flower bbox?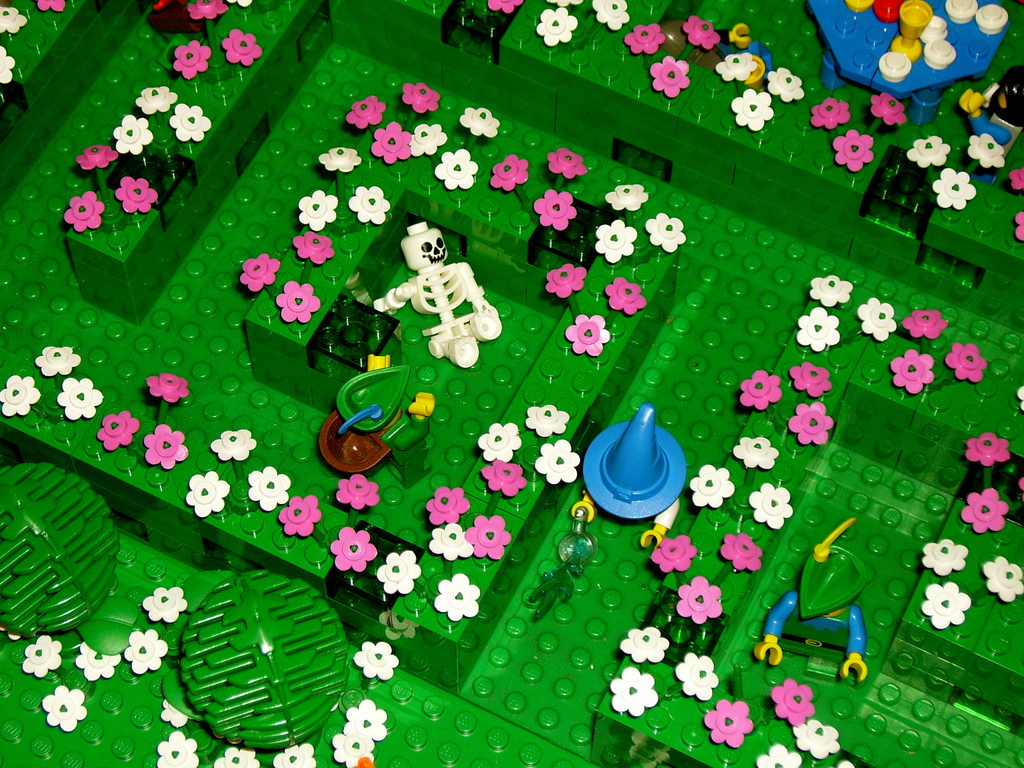
bbox(489, 155, 531, 196)
